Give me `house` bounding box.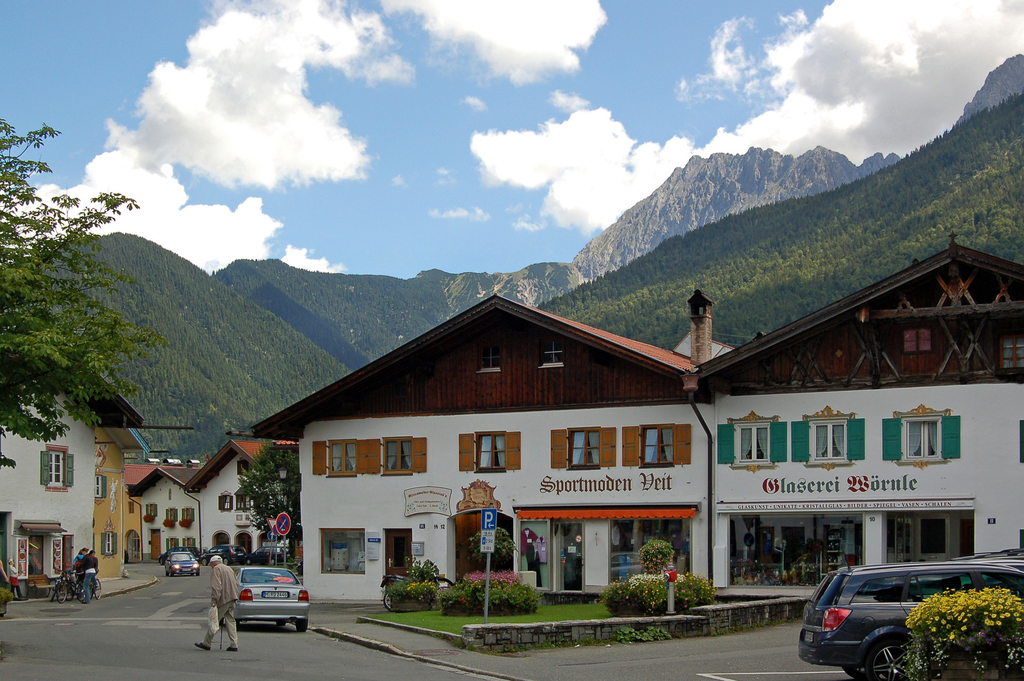
box=[4, 398, 157, 587].
